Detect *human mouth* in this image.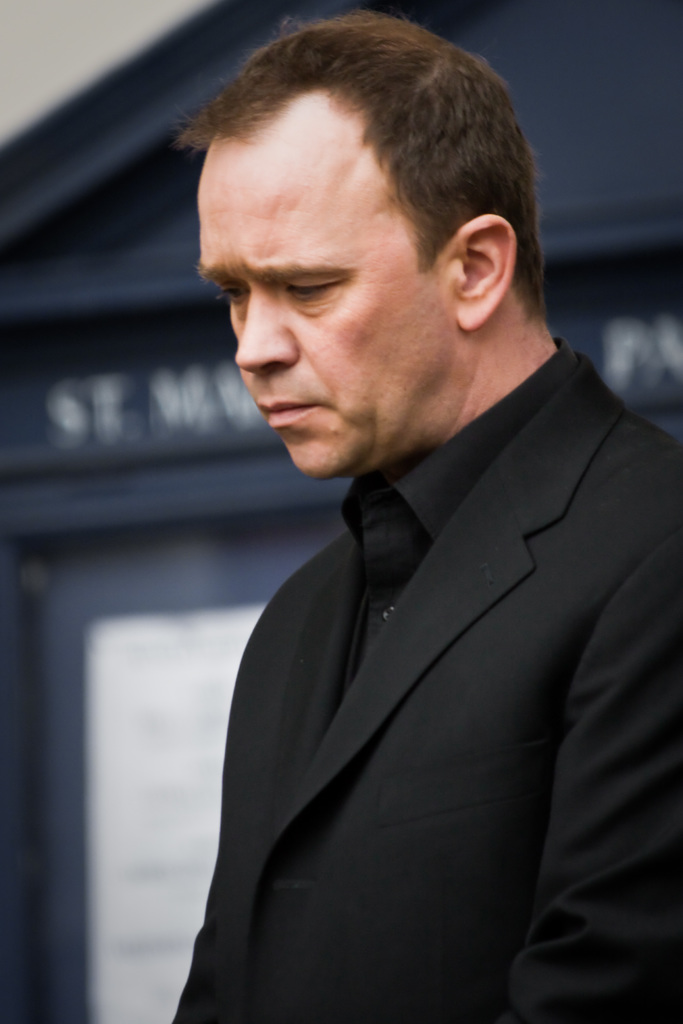
Detection: <bbox>256, 399, 317, 426</bbox>.
